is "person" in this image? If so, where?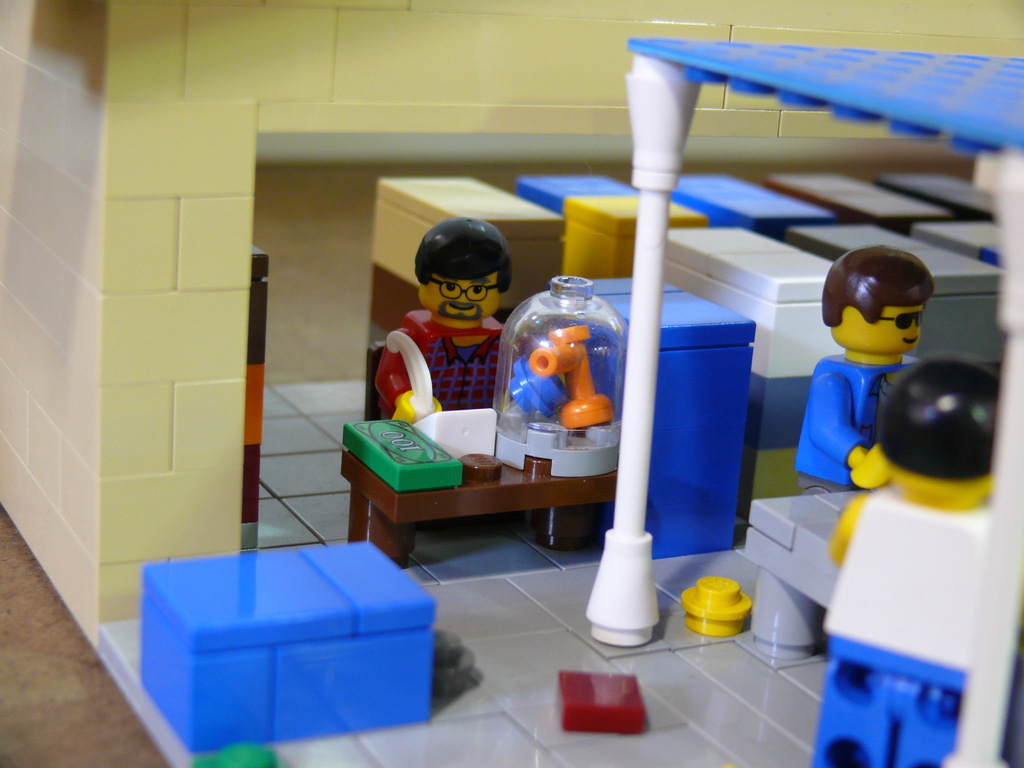
Yes, at x1=790 y1=246 x2=941 y2=493.
